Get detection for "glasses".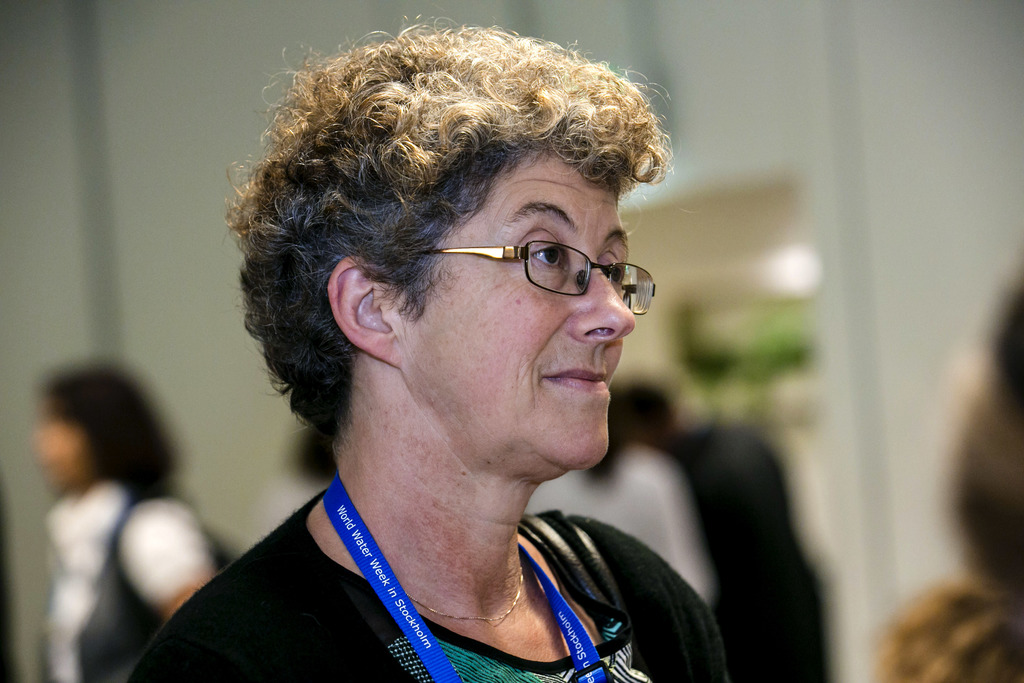
Detection: (410, 242, 669, 314).
